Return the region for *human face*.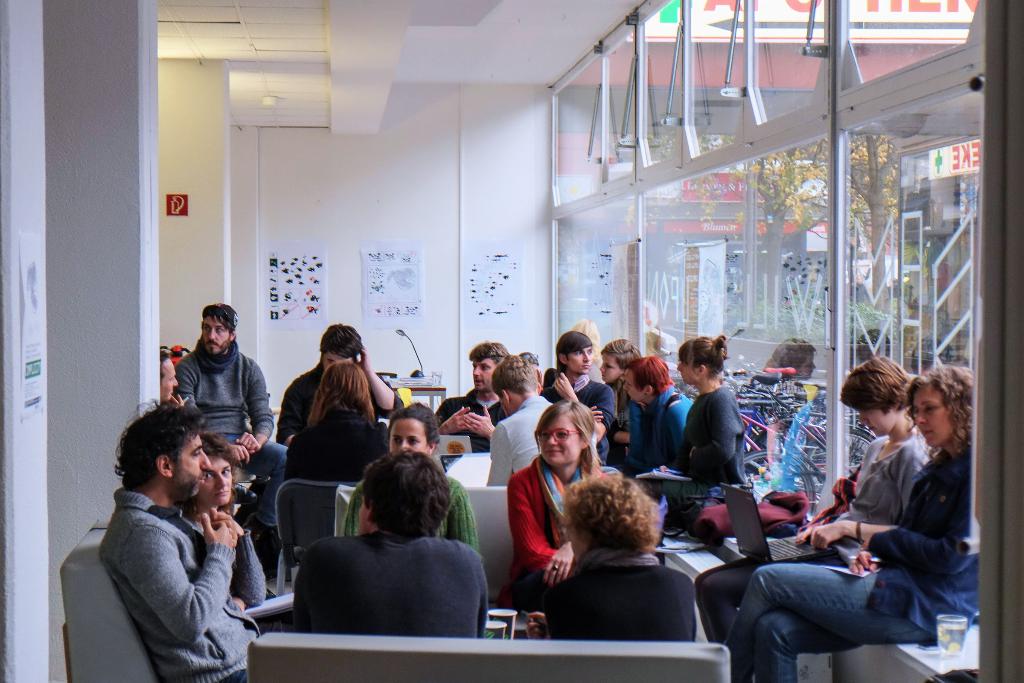
detection(861, 409, 888, 434).
